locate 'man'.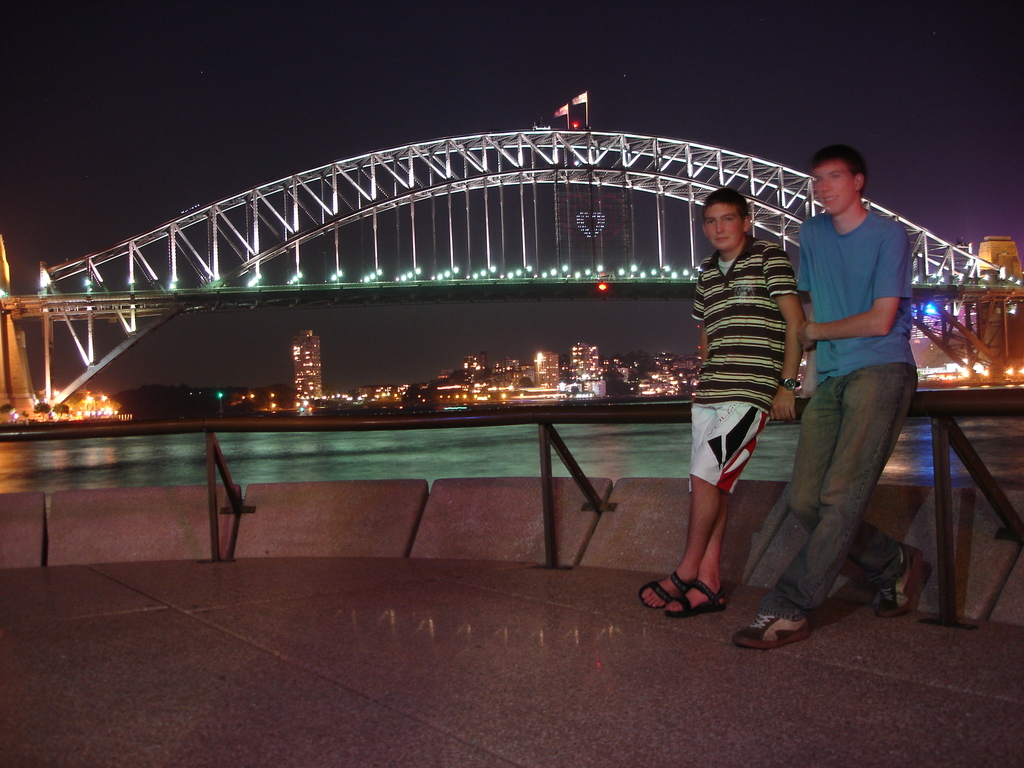
Bounding box: (x1=637, y1=189, x2=805, y2=617).
